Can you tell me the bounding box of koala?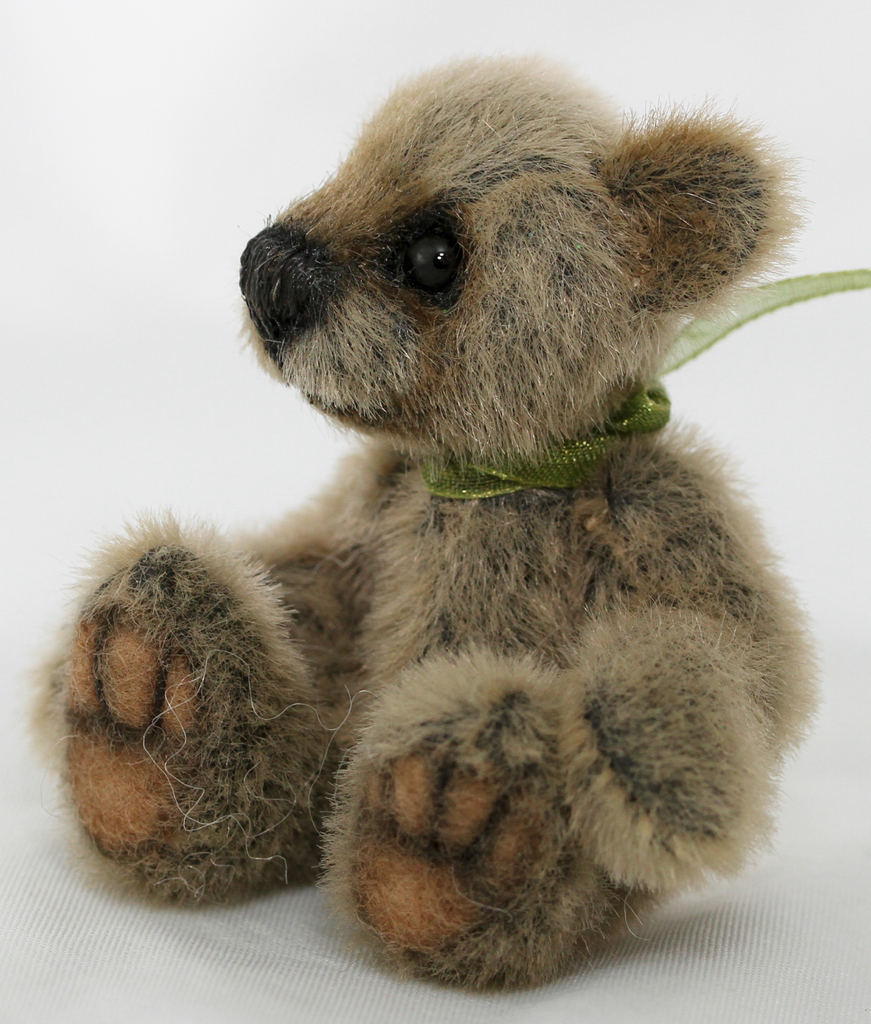
{"left": 75, "top": 132, "right": 870, "bottom": 996}.
